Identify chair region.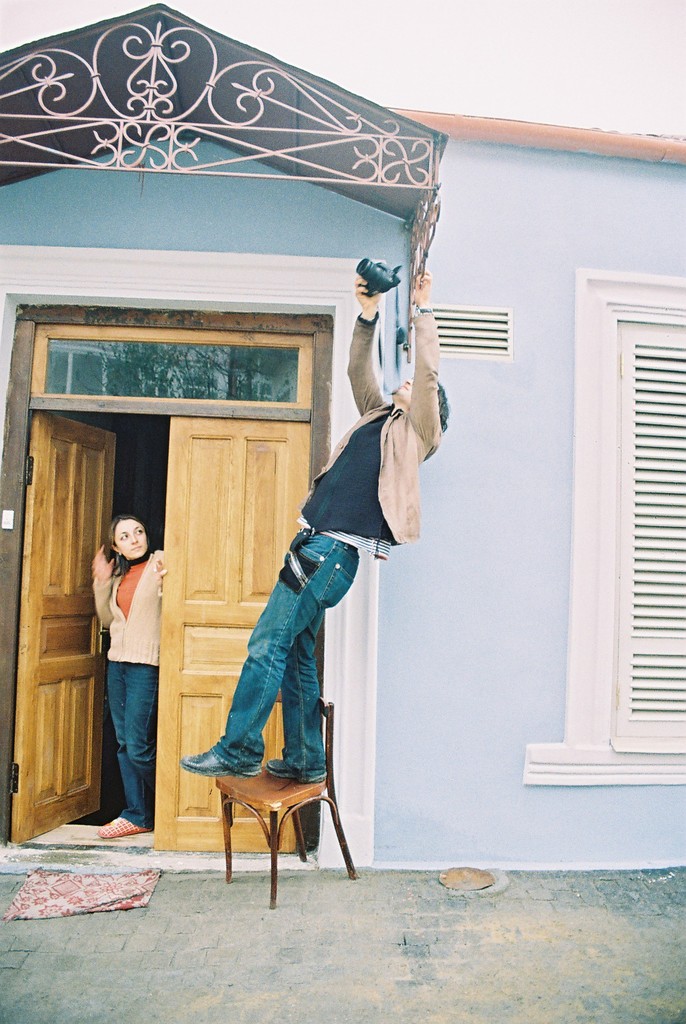
Region: l=216, t=693, r=353, b=908.
